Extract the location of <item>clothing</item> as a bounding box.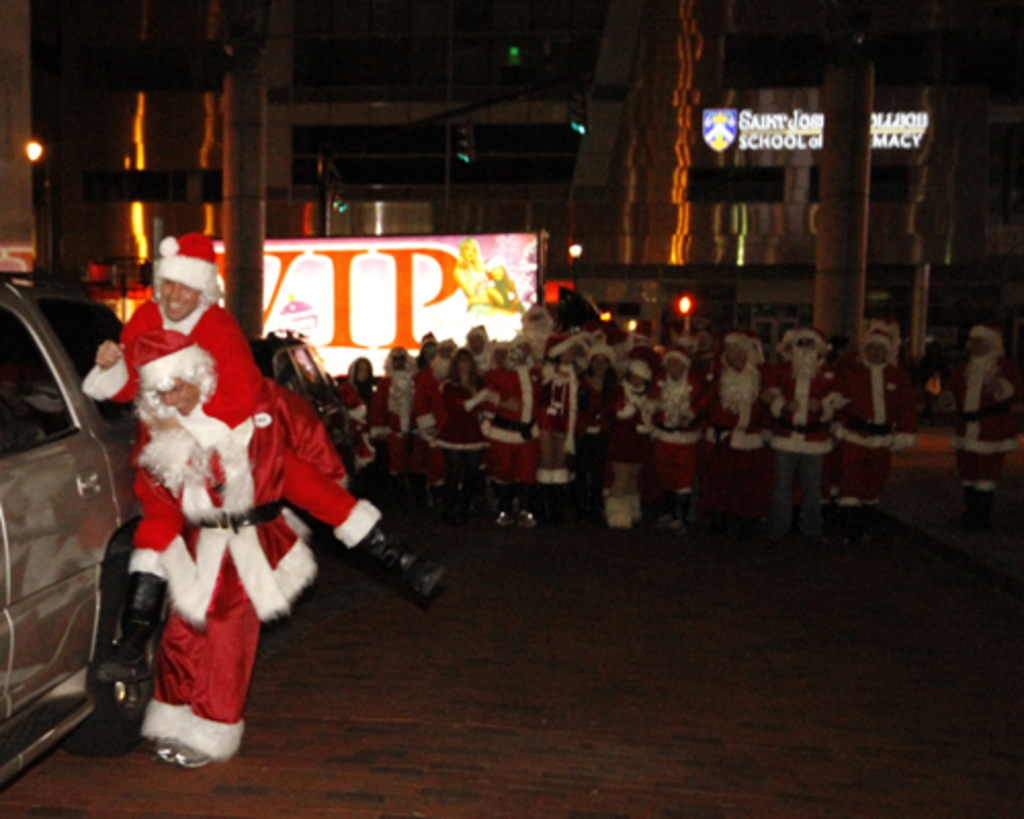
<region>430, 346, 494, 491</region>.
